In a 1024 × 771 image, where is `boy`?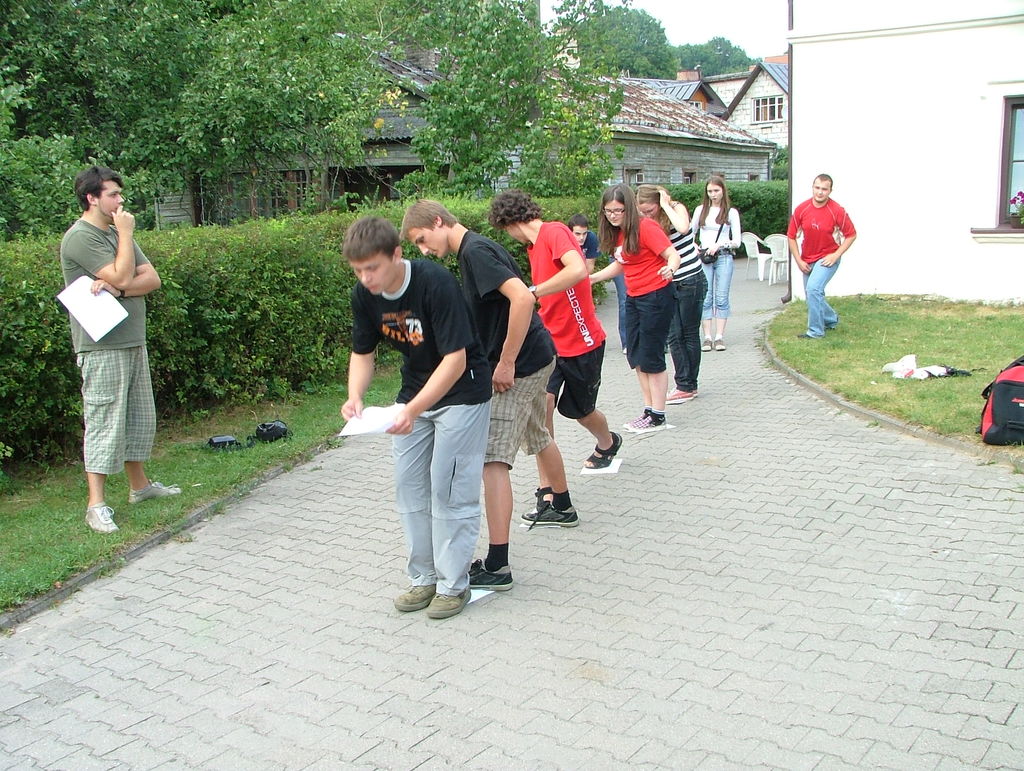
bbox=[487, 186, 616, 512].
